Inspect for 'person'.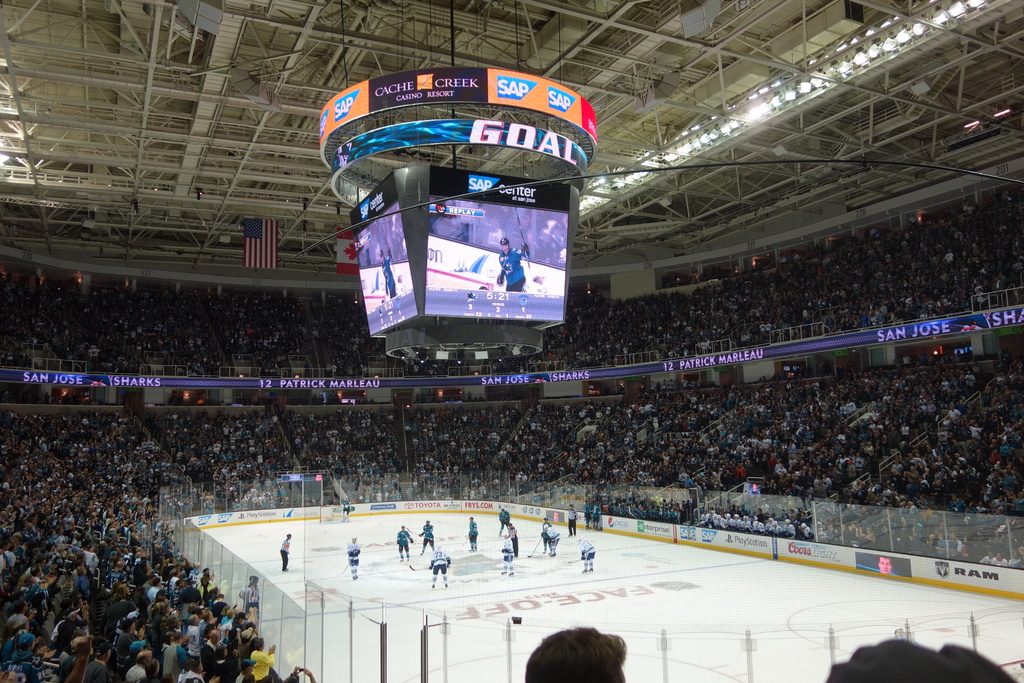
Inspection: left=270, top=533, right=295, bottom=574.
